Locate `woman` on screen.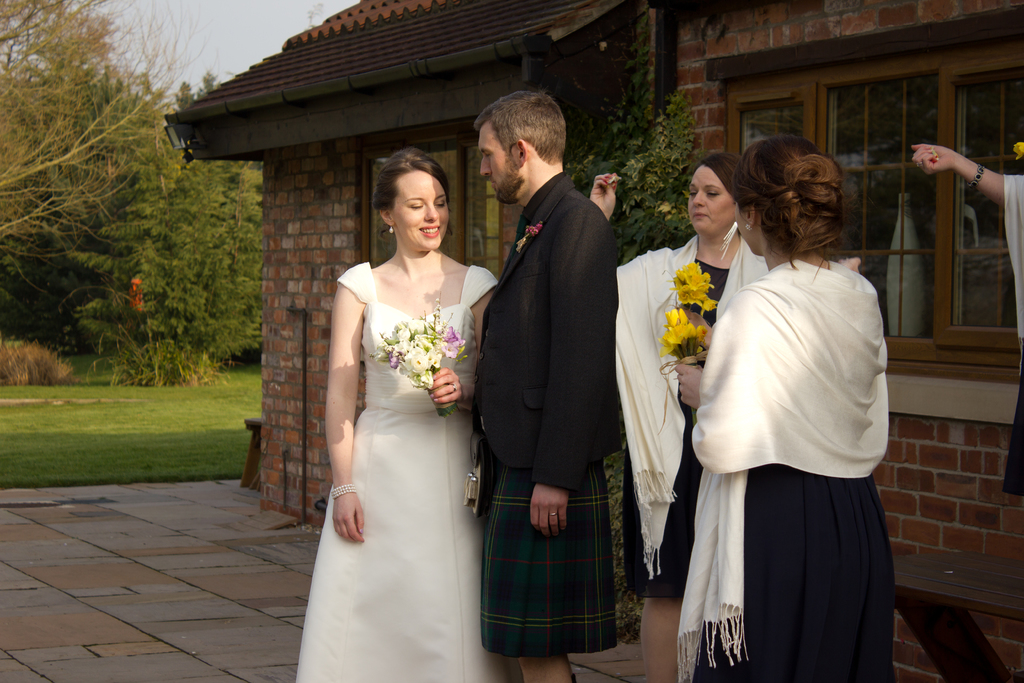
On screen at 291,149,514,682.
